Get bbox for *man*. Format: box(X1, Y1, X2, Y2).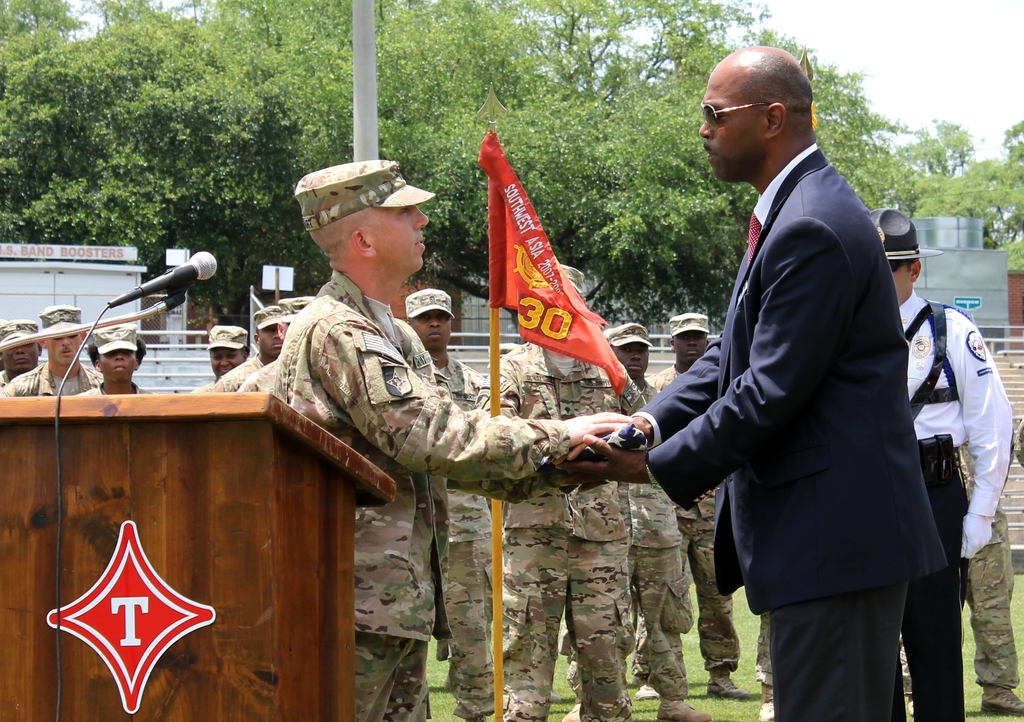
box(1, 314, 44, 385).
